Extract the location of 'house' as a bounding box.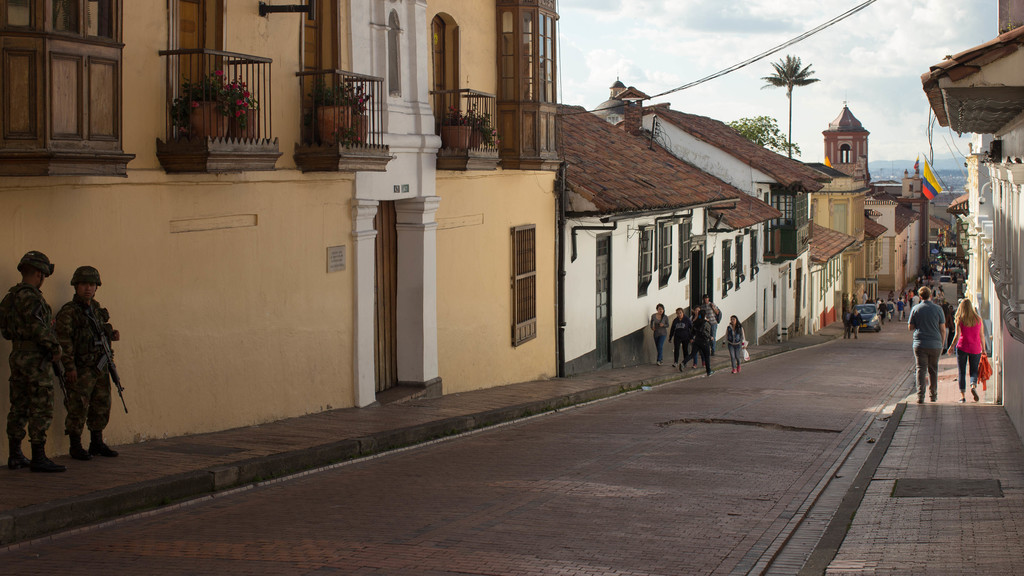
box=[800, 212, 856, 353].
